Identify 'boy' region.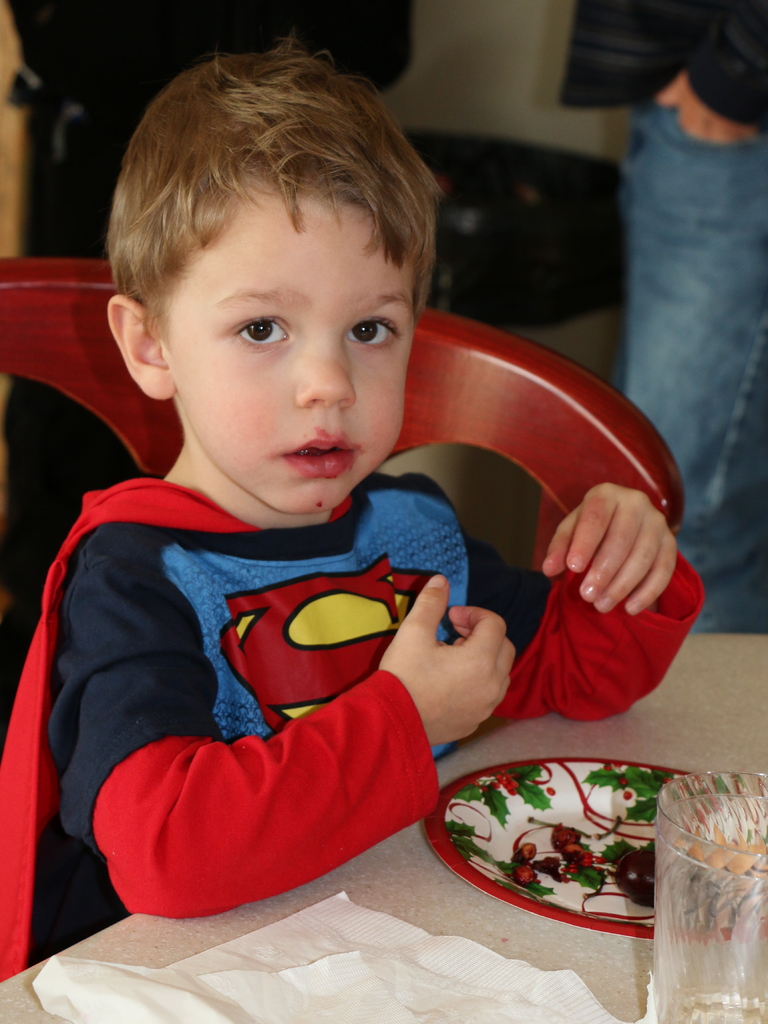
Region: bbox=(60, 103, 643, 1023).
